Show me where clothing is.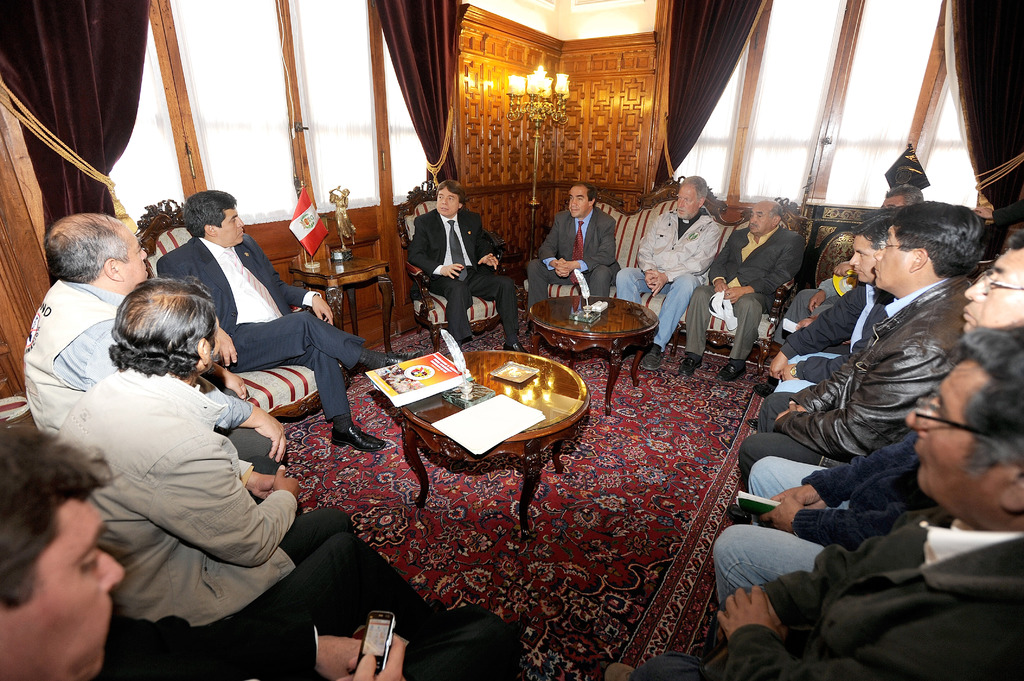
clothing is at bbox=(93, 609, 530, 680).
